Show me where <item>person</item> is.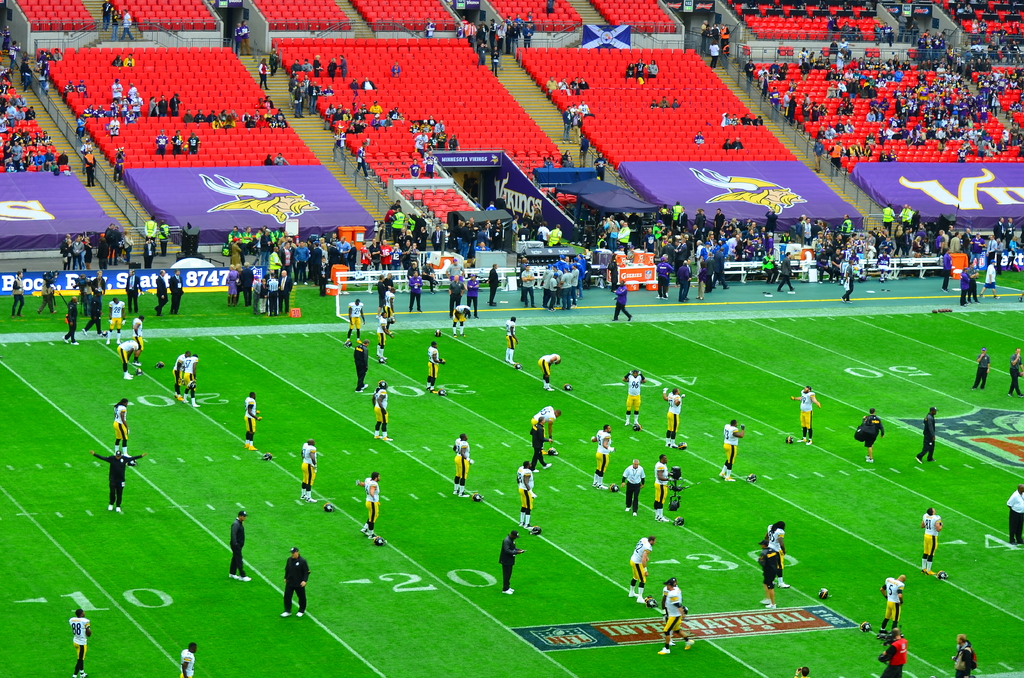
<item>person</item> is at {"left": 906, "top": 20, "right": 917, "bottom": 38}.
